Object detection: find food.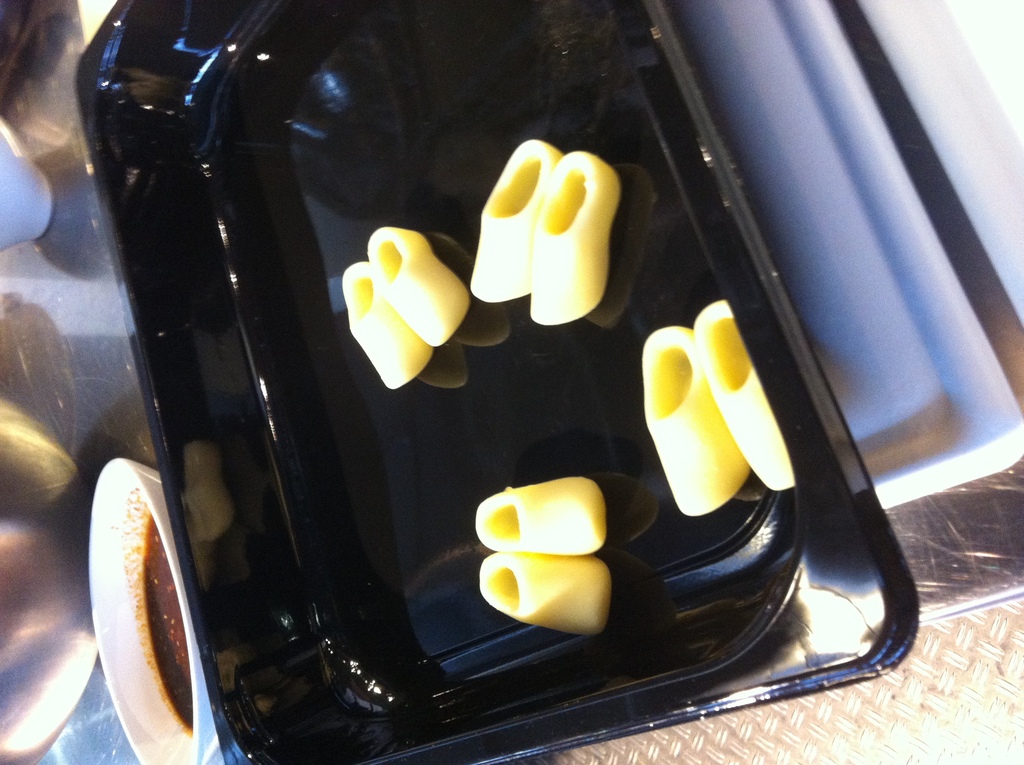
[365, 224, 472, 345].
